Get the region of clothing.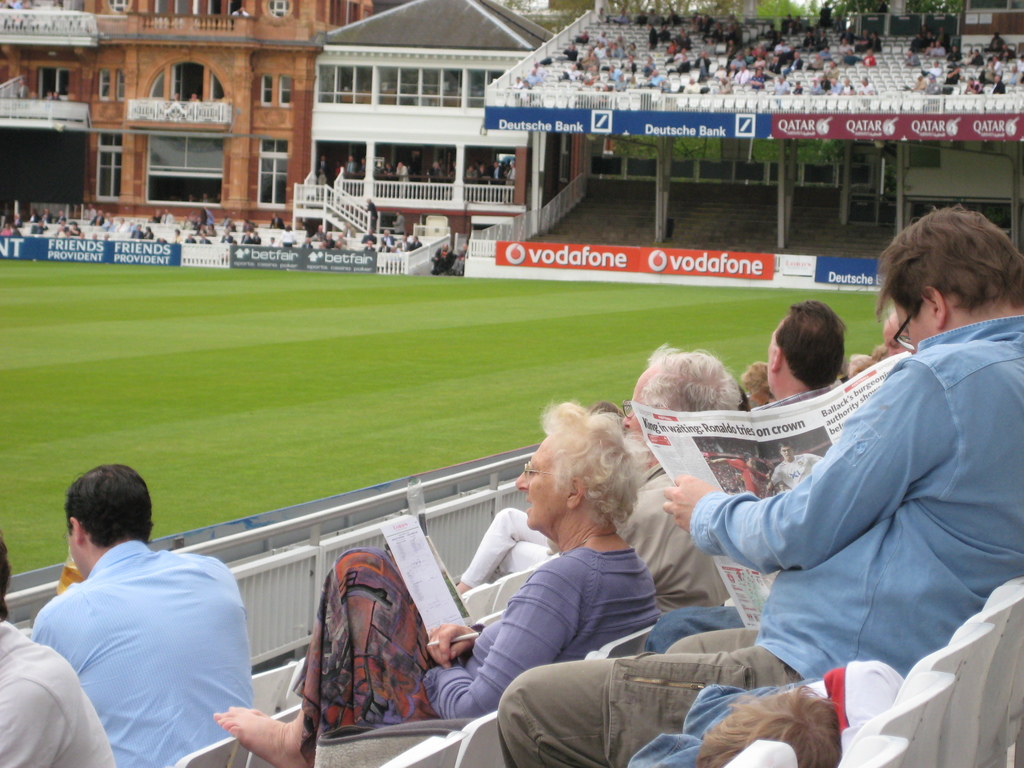
38 209 53 222.
